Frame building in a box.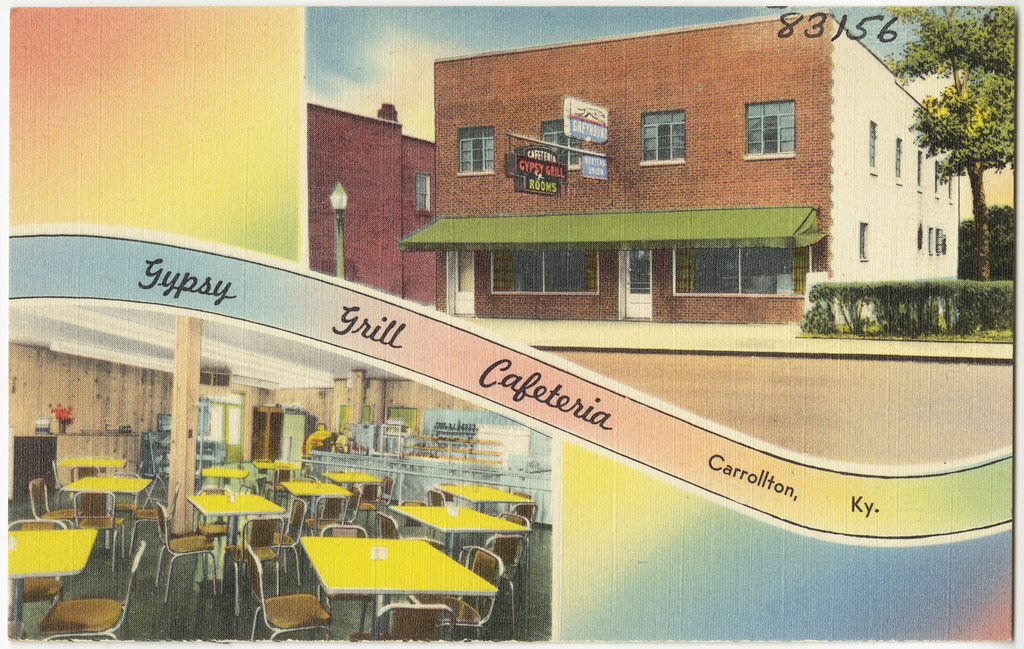
rect(305, 96, 436, 307).
